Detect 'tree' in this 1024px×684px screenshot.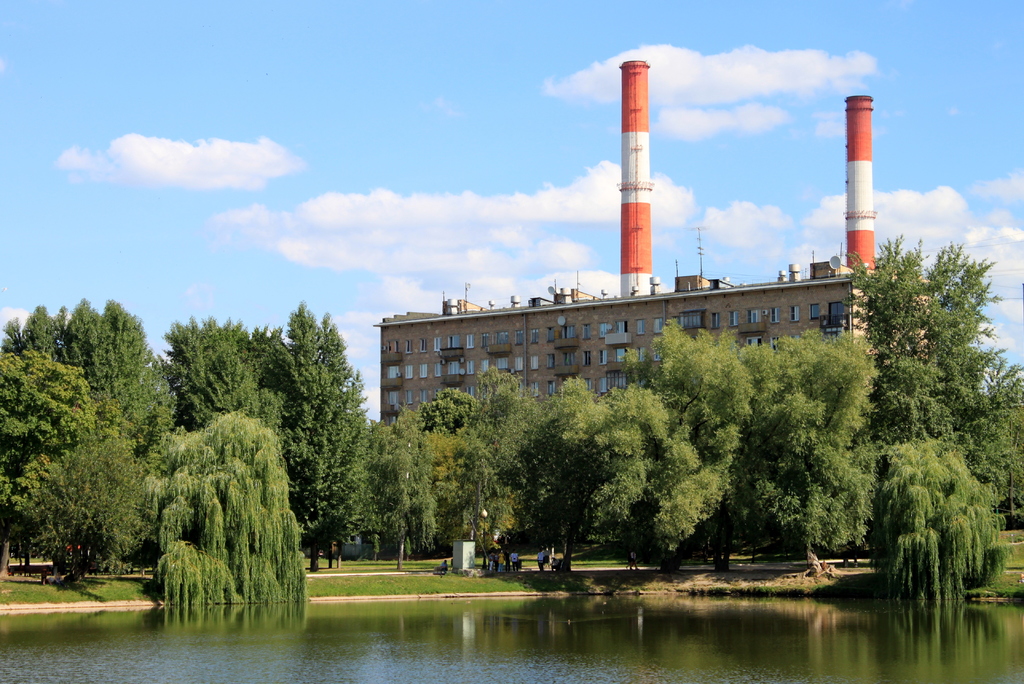
Detection: box(548, 319, 875, 584).
